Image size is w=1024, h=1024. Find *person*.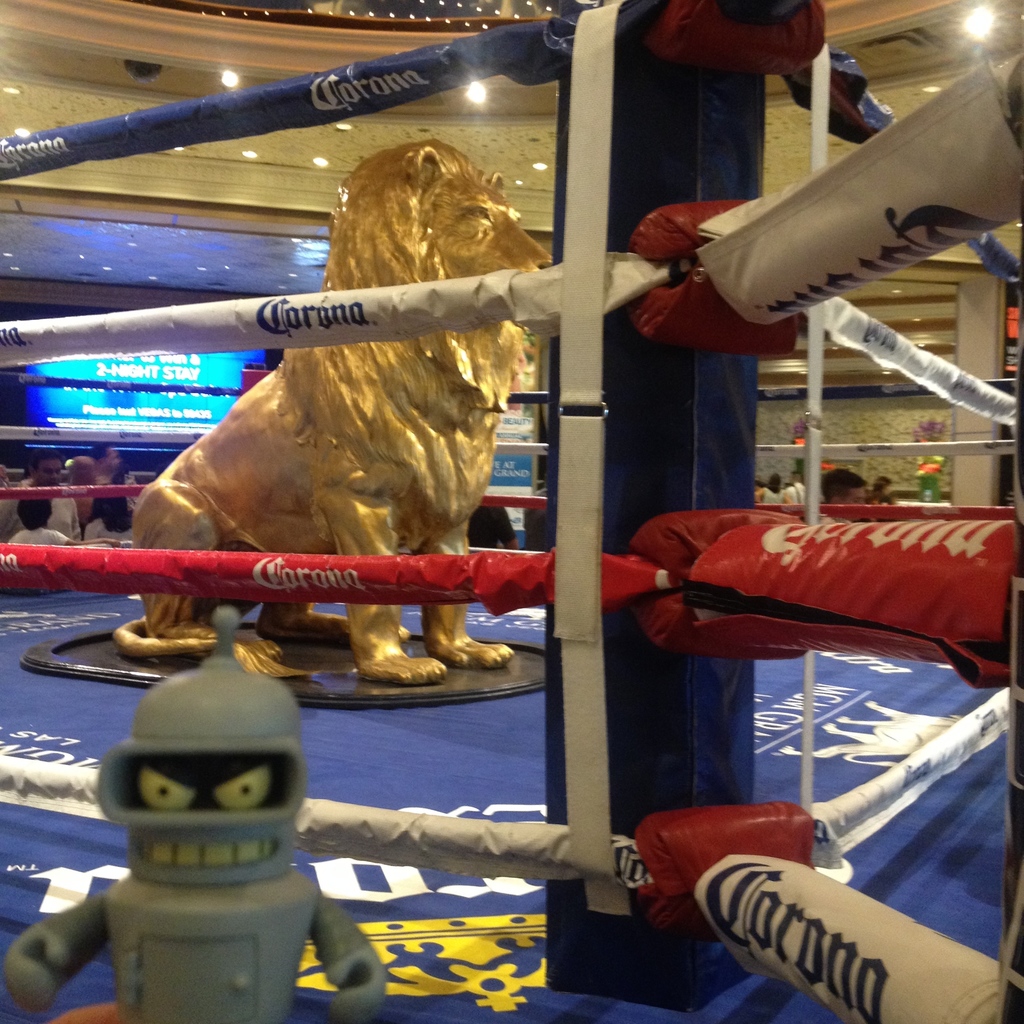
x1=821, y1=466, x2=868, y2=527.
